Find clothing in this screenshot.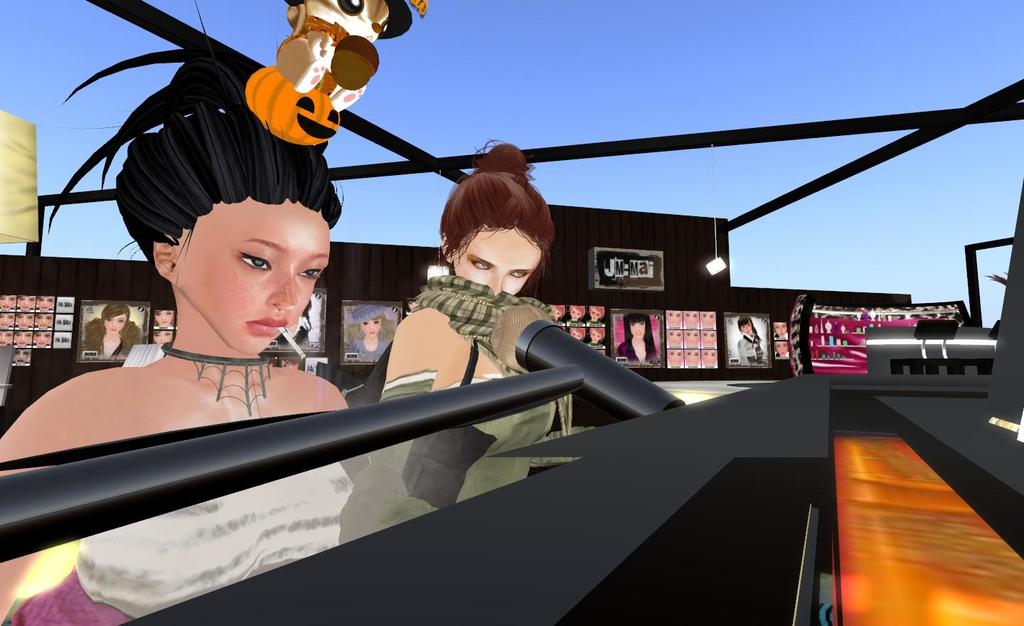
The bounding box for clothing is 81, 316, 148, 358.
